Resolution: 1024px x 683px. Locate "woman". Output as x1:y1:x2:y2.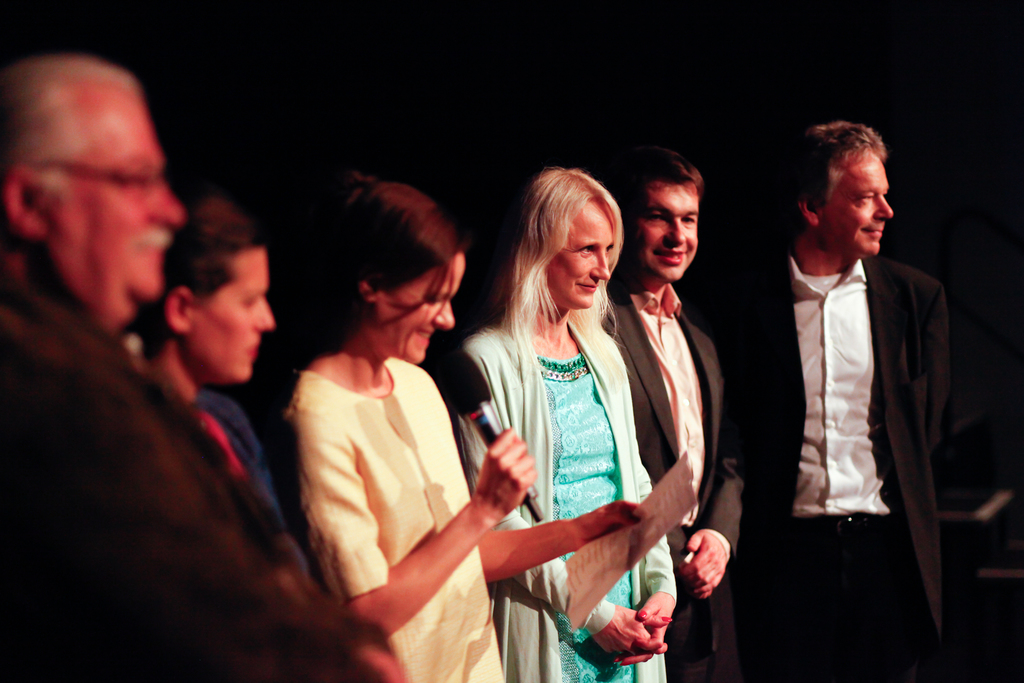
271:172:652:682.
